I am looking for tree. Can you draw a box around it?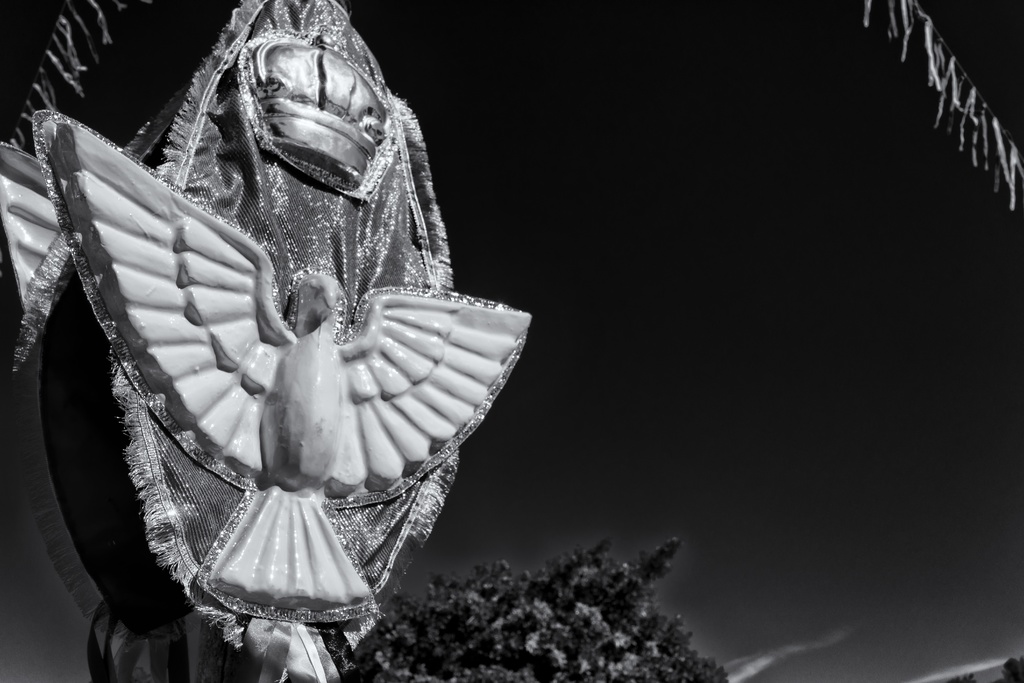
Sure, the bounding box is locate(358, 539, 728, 682).
